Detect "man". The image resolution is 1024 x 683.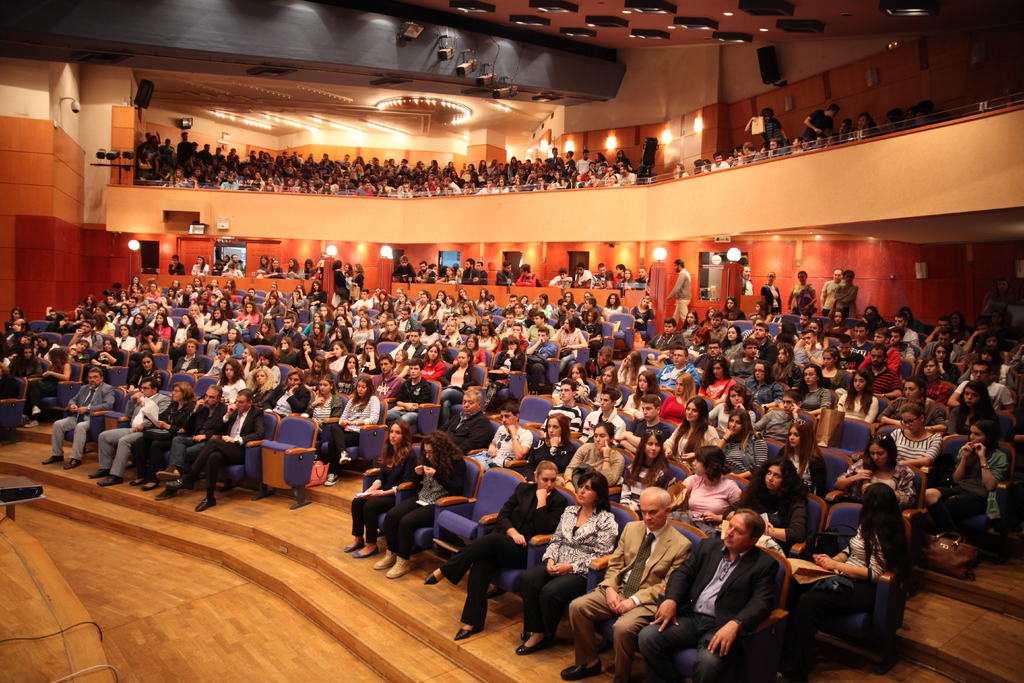
(694, 340, 728, 383).
